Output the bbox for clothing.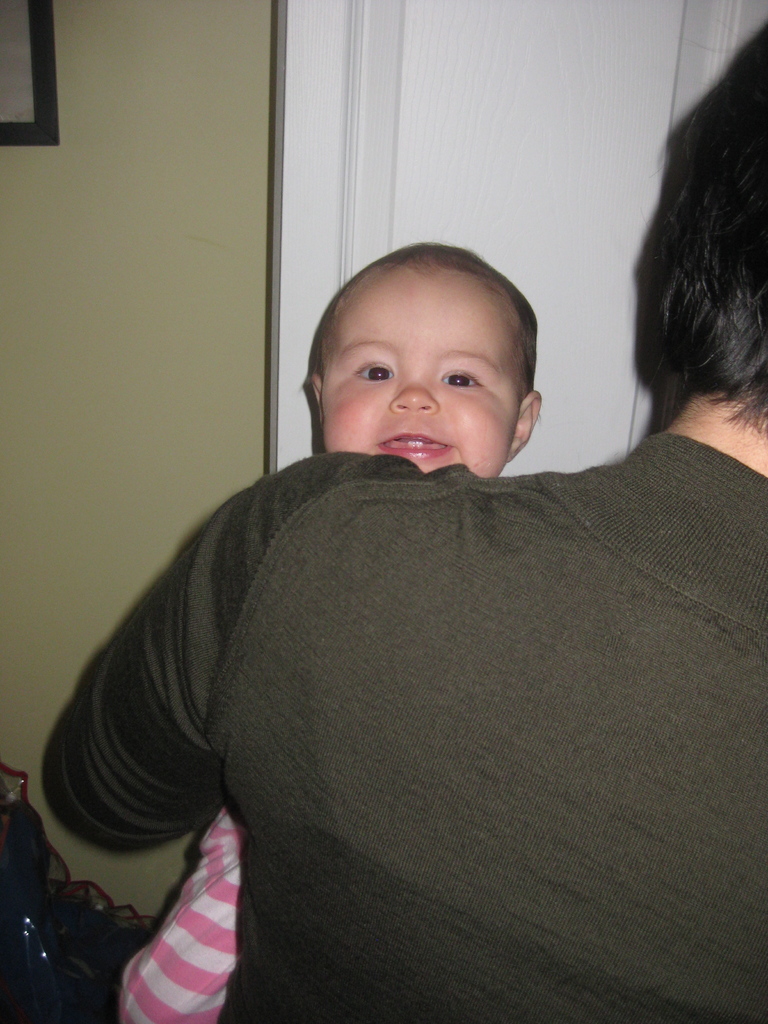
BBox(55, 332, 749, 1023).
